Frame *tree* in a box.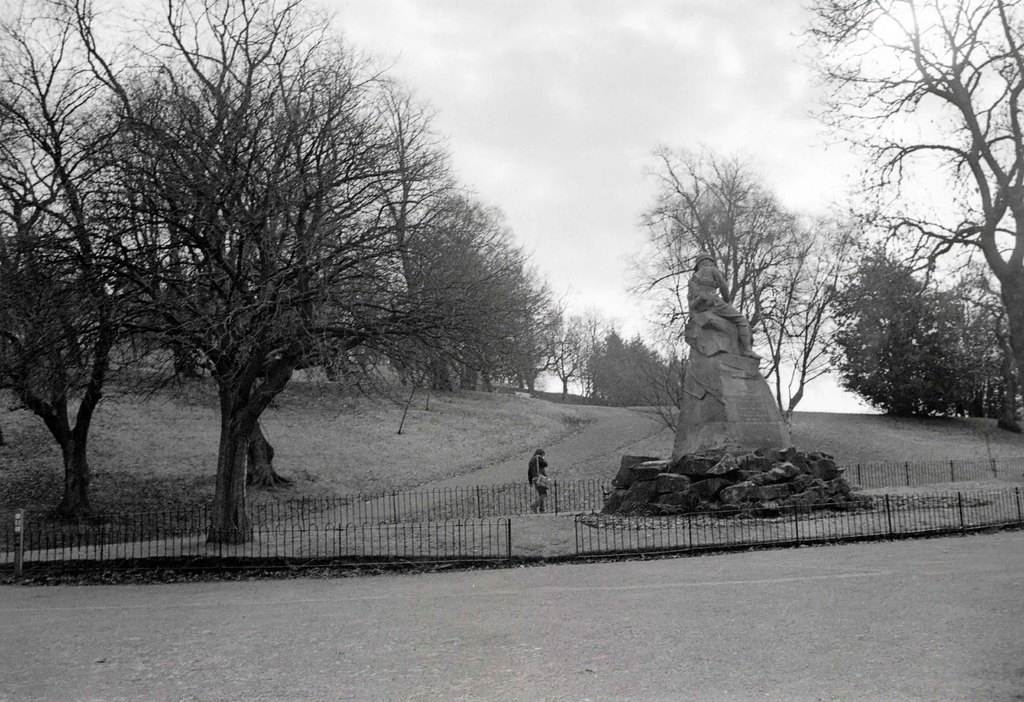
(75, 0, 446, 553).
